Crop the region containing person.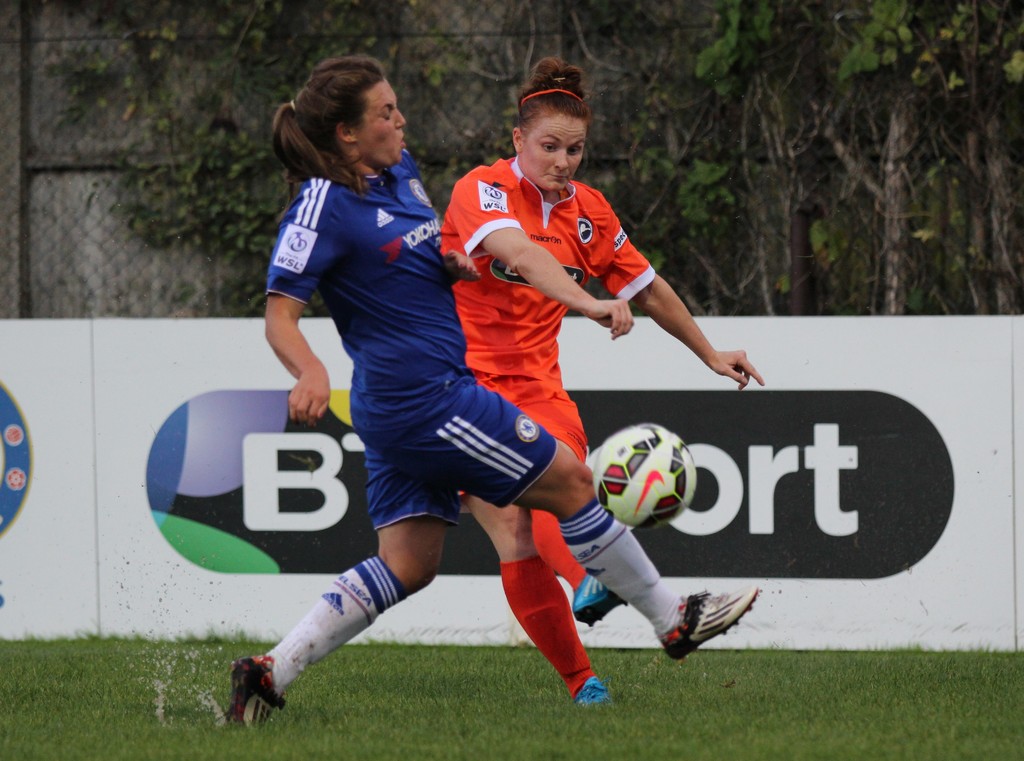
Crop region: bbox=(227, 55, 758, 733).
